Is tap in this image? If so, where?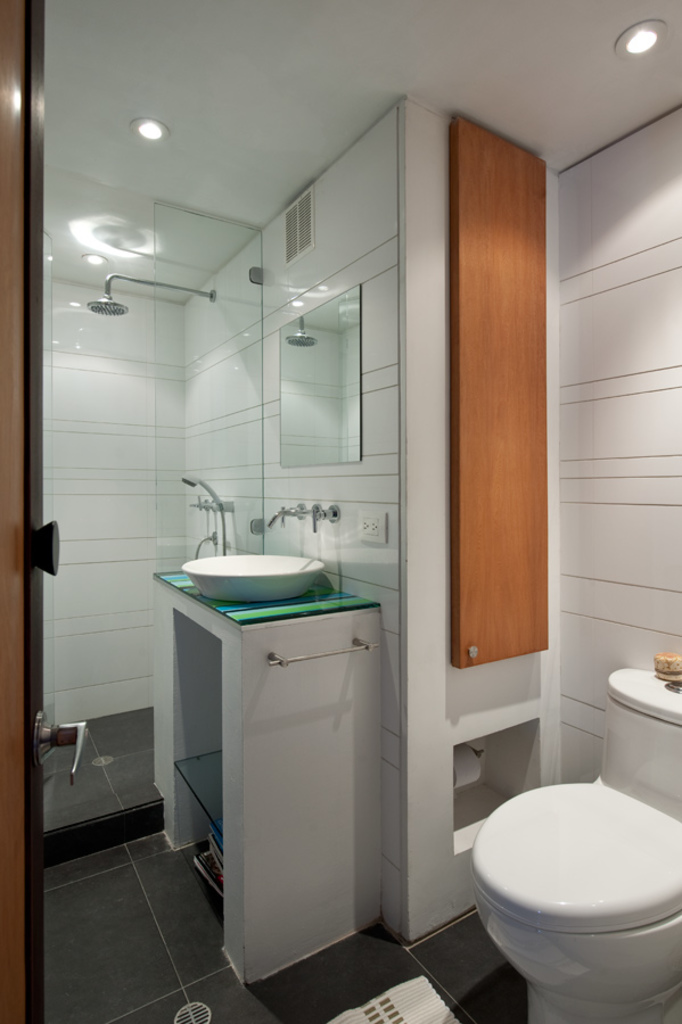
Yes, at <box>184,471,228,553</box>.
